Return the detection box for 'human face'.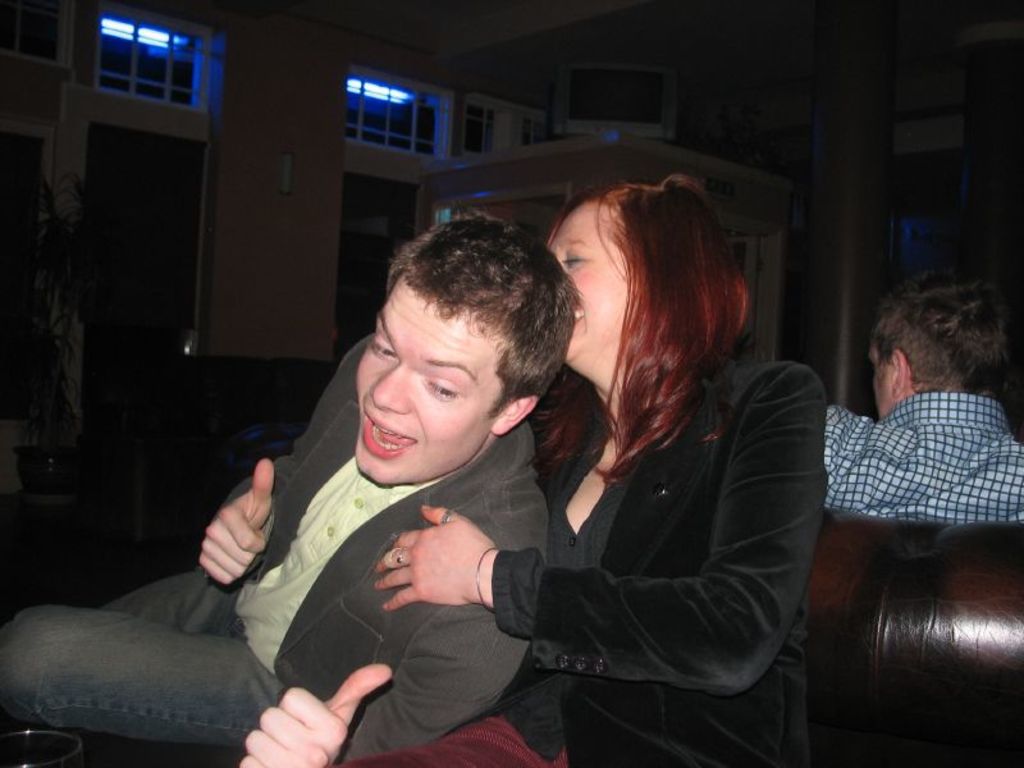
bbox=[352, 274, 492, 481].
